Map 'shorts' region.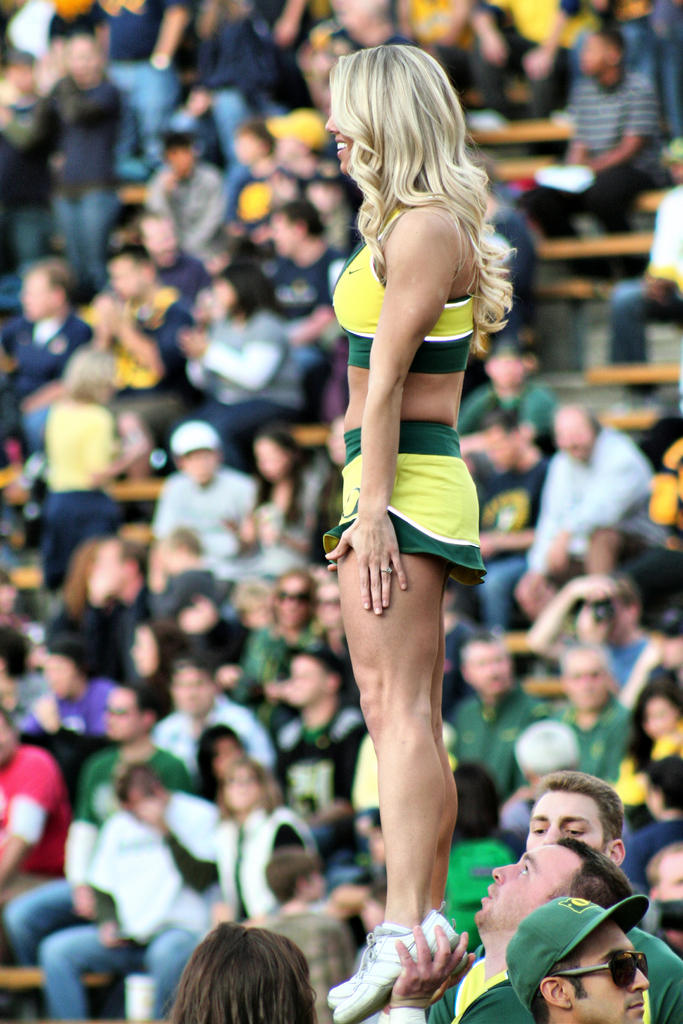
Mapped to x1=338 y1=399 x2=488 y2=596.
